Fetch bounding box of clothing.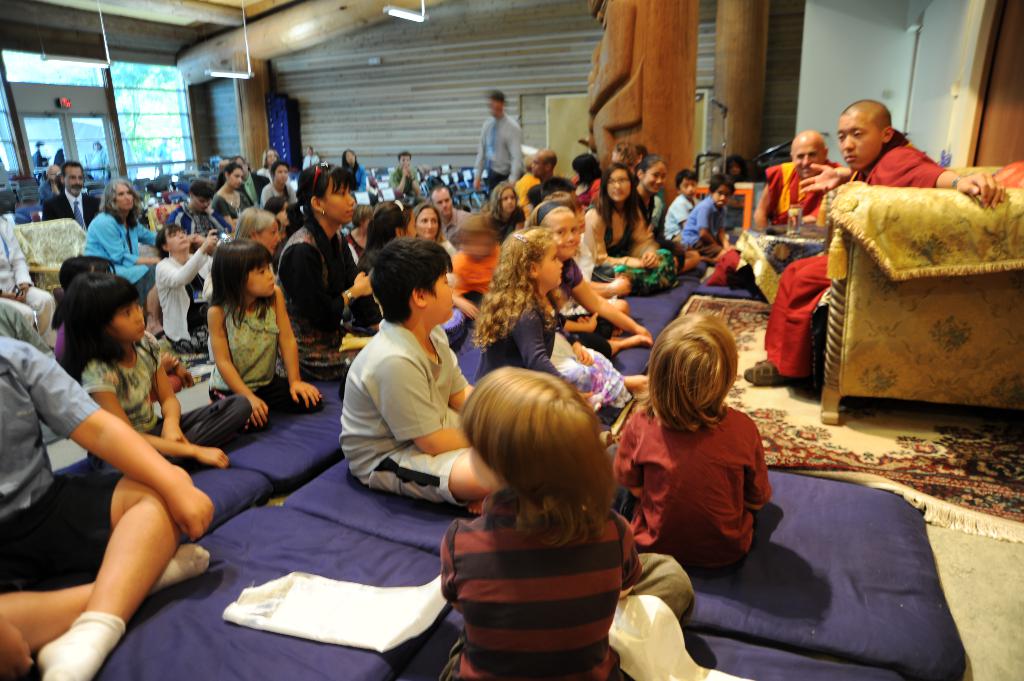
Bbox: box(85, 328, 262, 467).
